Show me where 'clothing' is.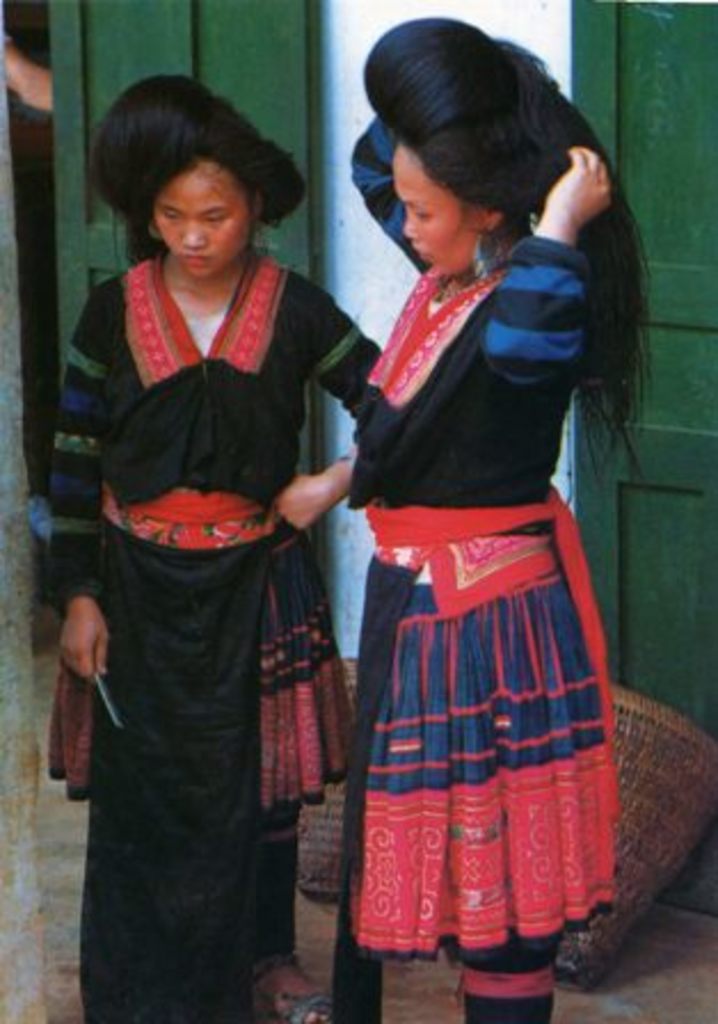
'clothing' is at crop(43, 251, 398, 1022).
